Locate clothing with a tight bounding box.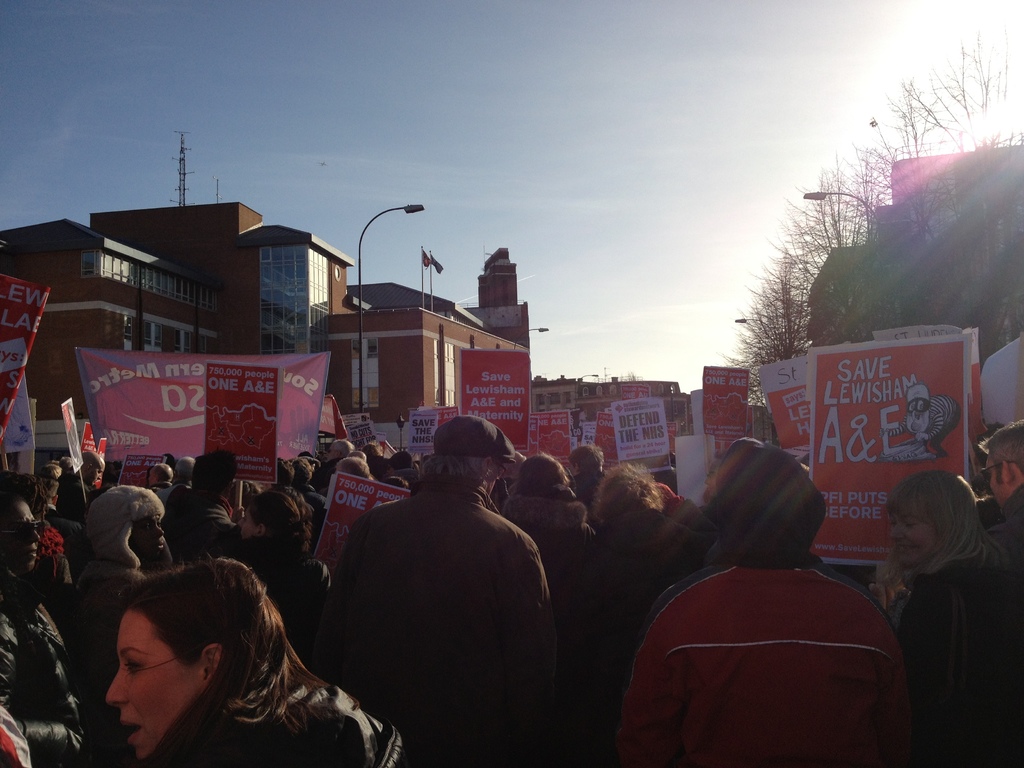
locate(995, 470, 1023, 568).
